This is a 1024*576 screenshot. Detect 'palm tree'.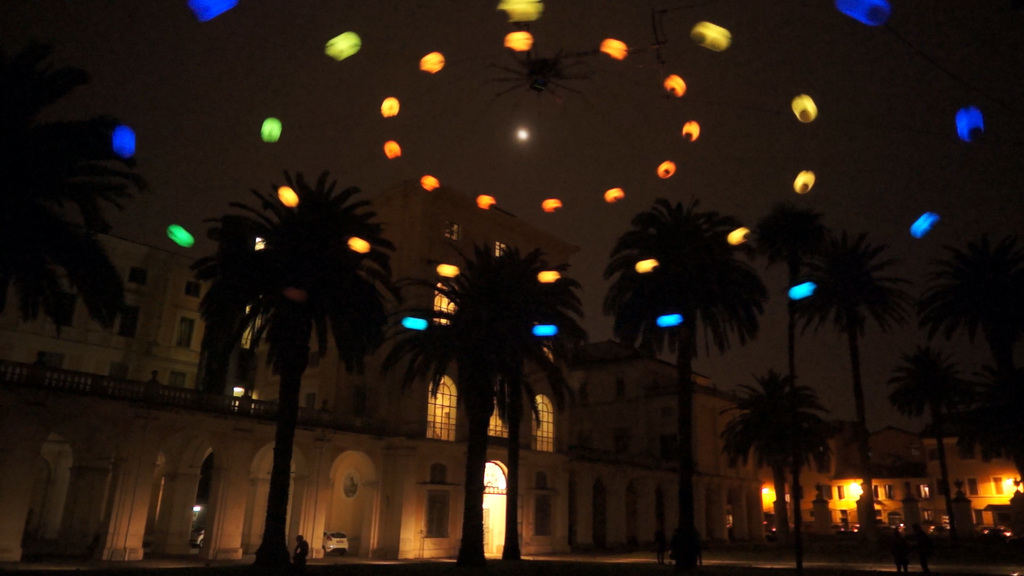
x1=806 y1=227 x2=882 y2=544.
